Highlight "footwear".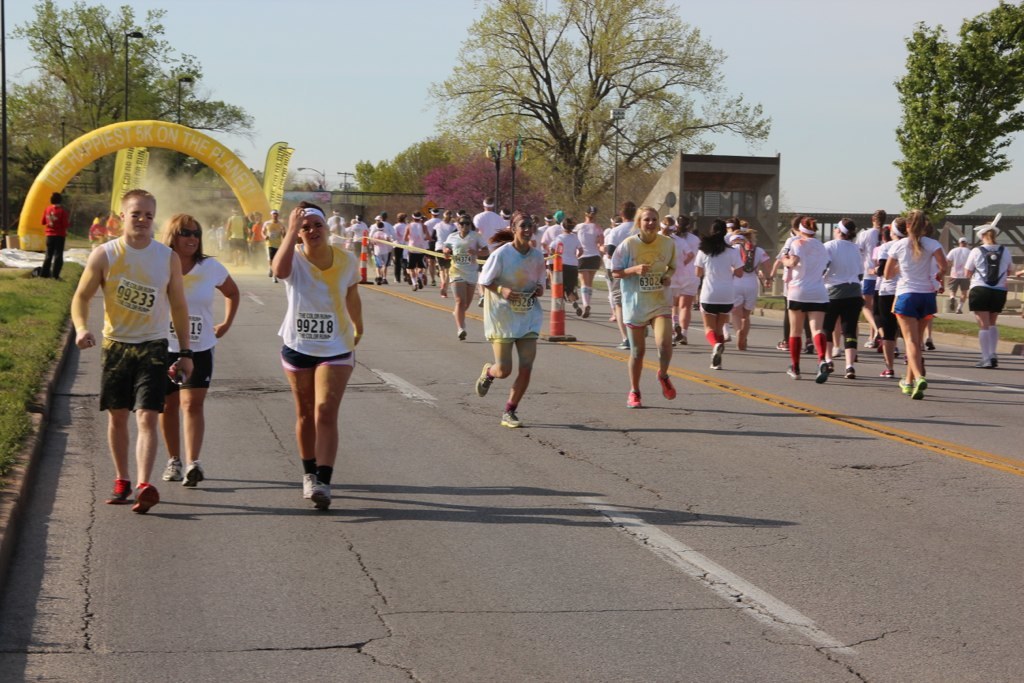
Highlighted region: BBox(671, 325, 685, 345).
